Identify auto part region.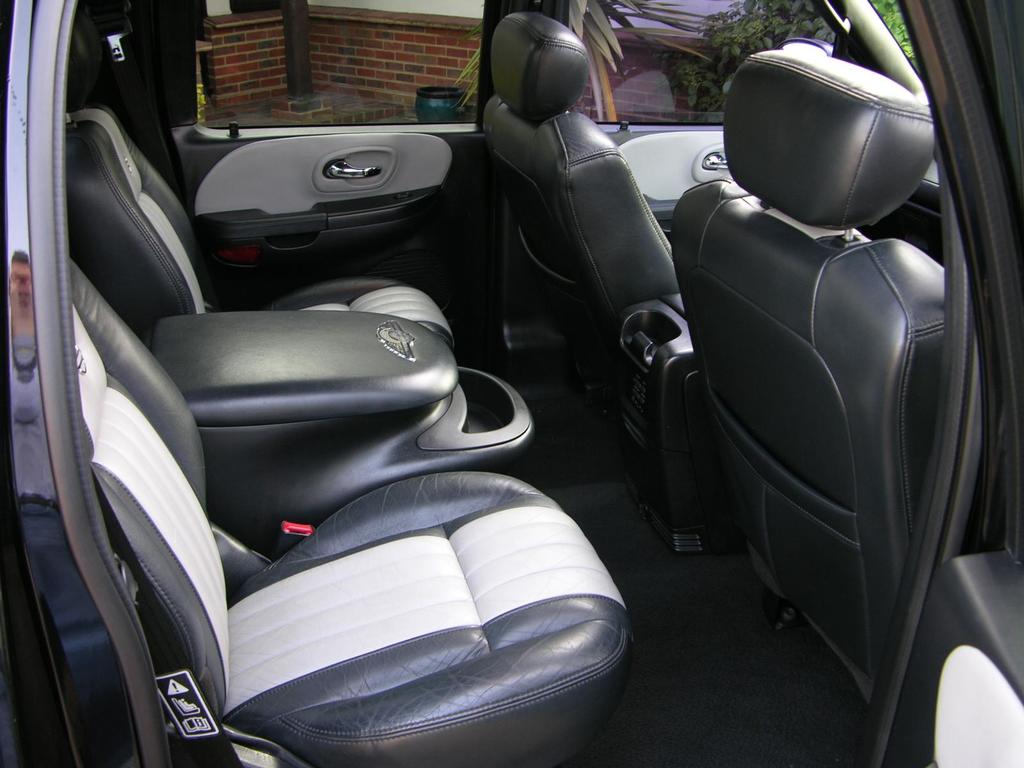
Region: Rect(691, 80, 988, 694).
